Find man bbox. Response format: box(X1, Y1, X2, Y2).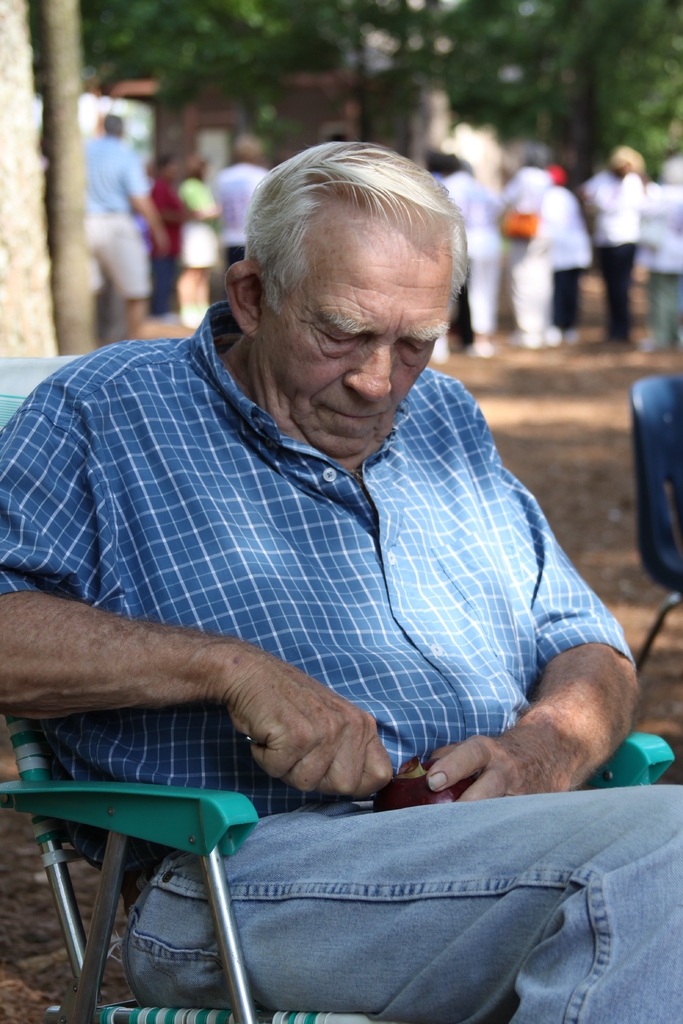
box(75, 118, 163, 355).
